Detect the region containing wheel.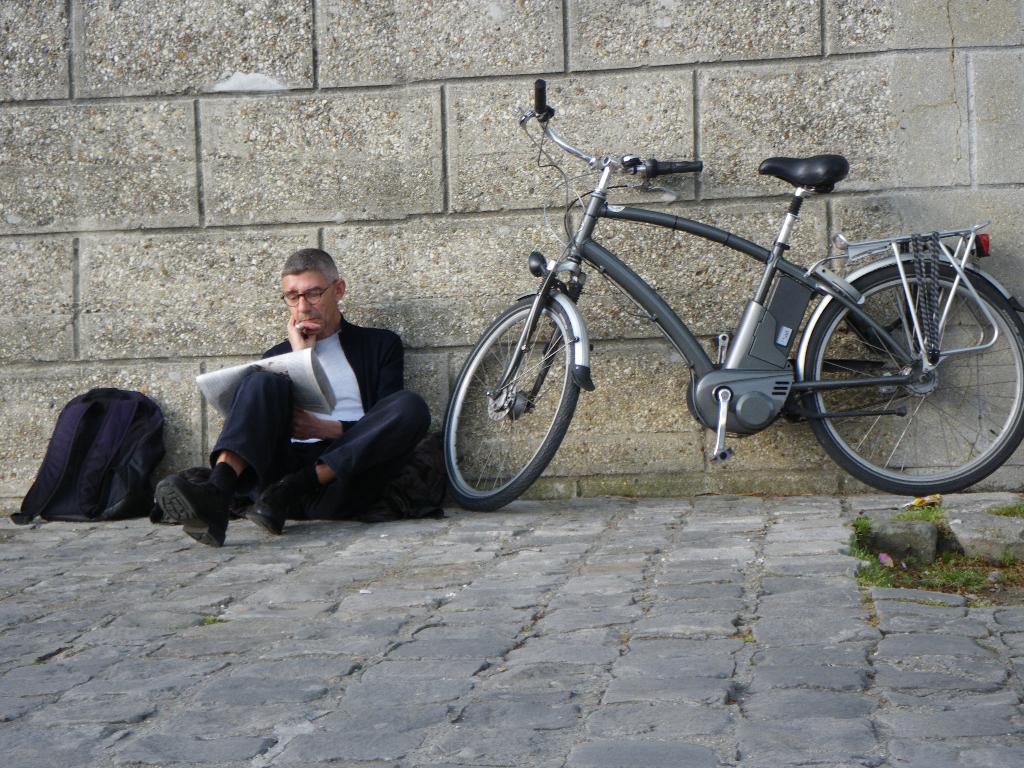
x1=444, y1=292, x2=580, y2=512.
